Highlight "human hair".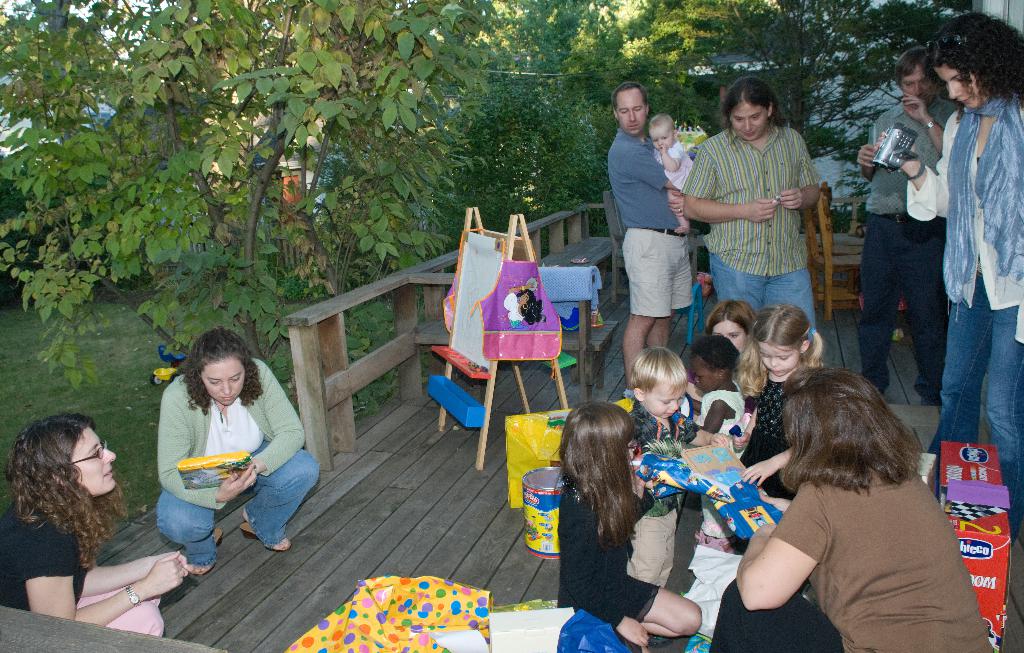
Highlighted region: bbox=[13, 418, 123, 570].
